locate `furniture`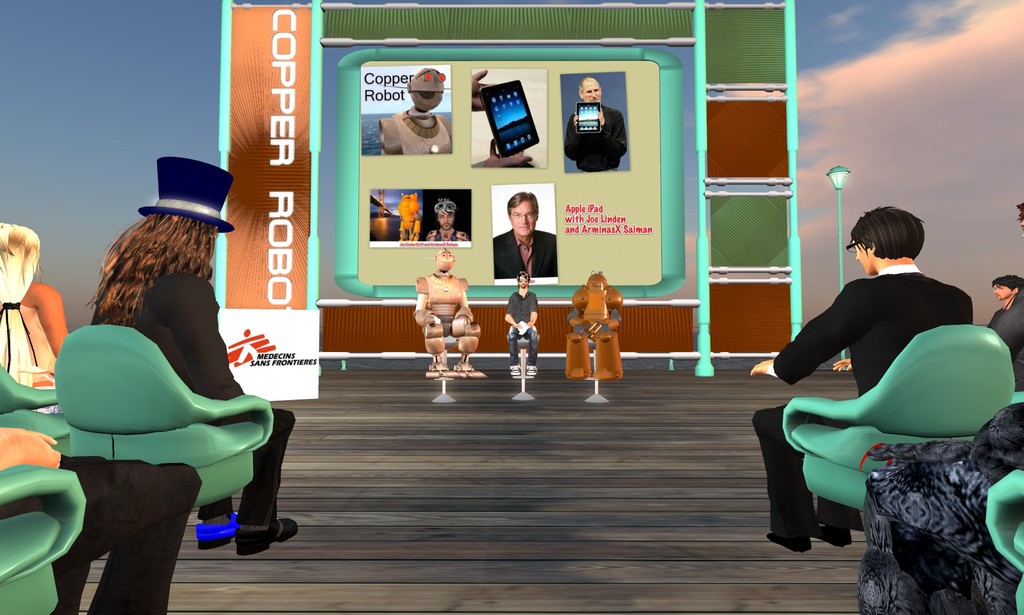
[x1=781, y1=326, x2=1017, y2=512]
